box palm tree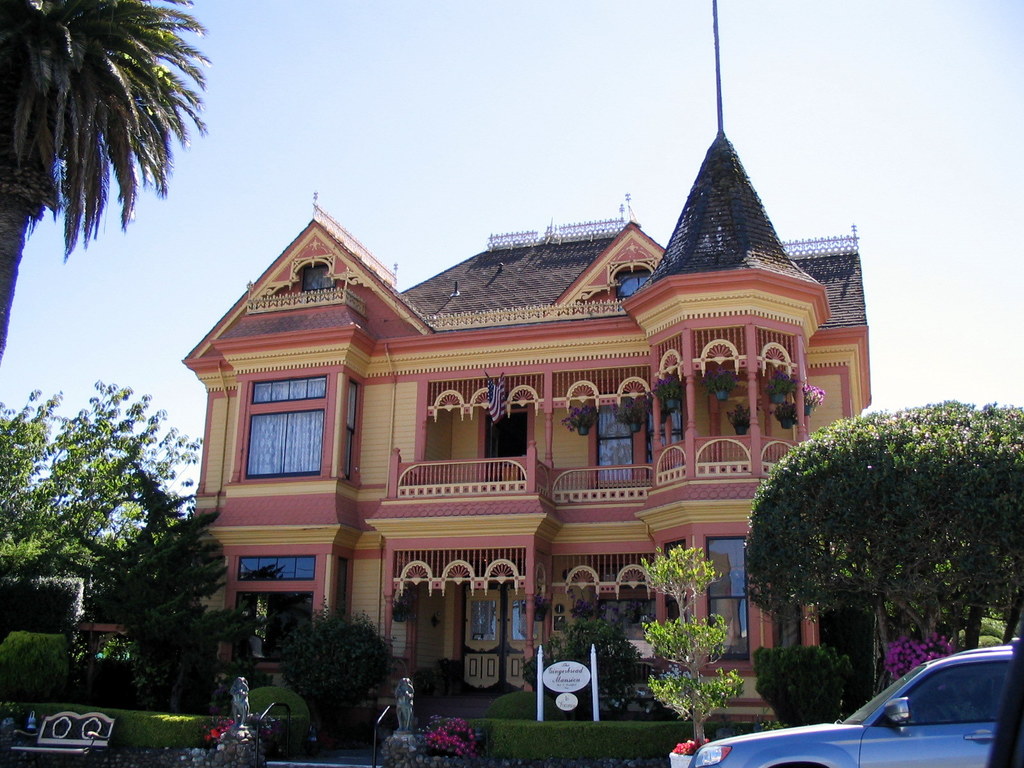
region(277, 588, 420, 767)
